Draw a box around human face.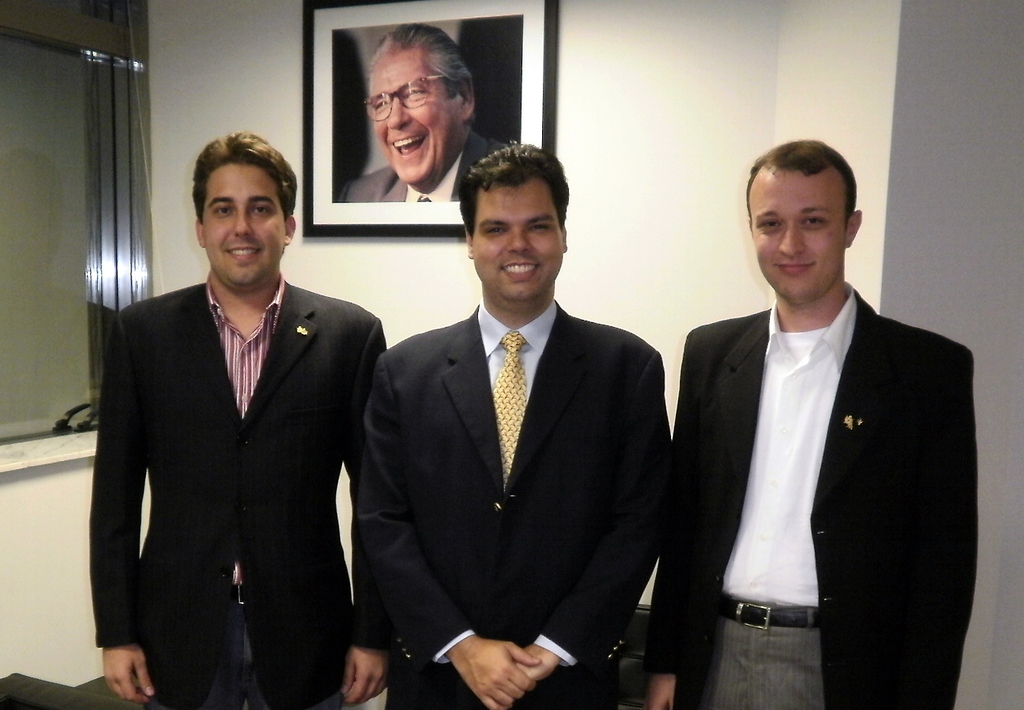
box(369, 47, 459, 180).
